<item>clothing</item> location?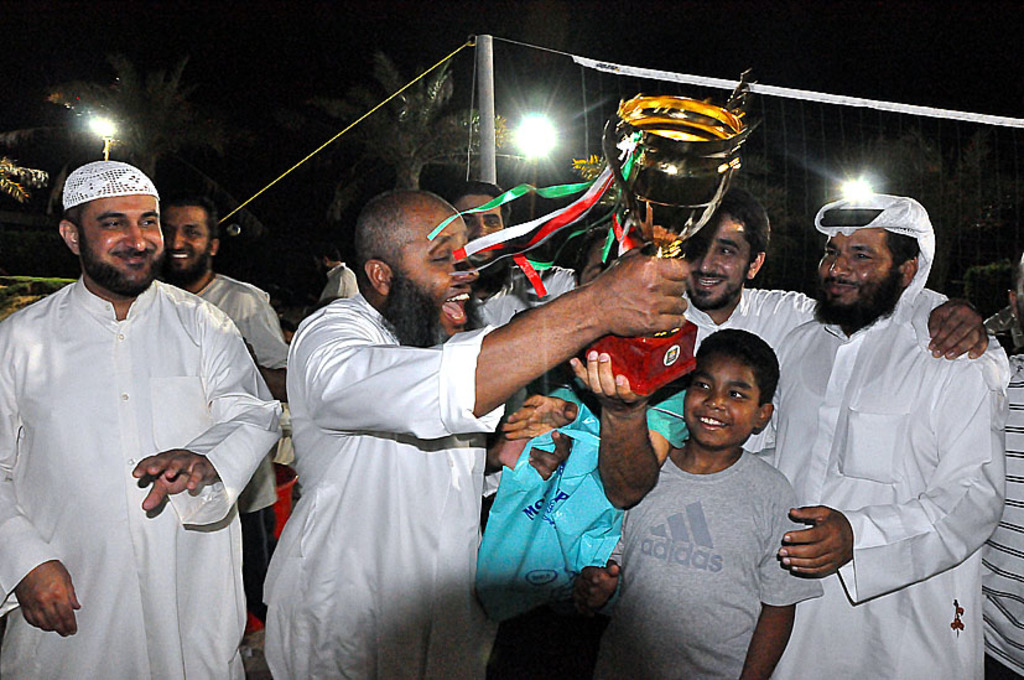
[left=447, top=277, right=529, bottom=327]
